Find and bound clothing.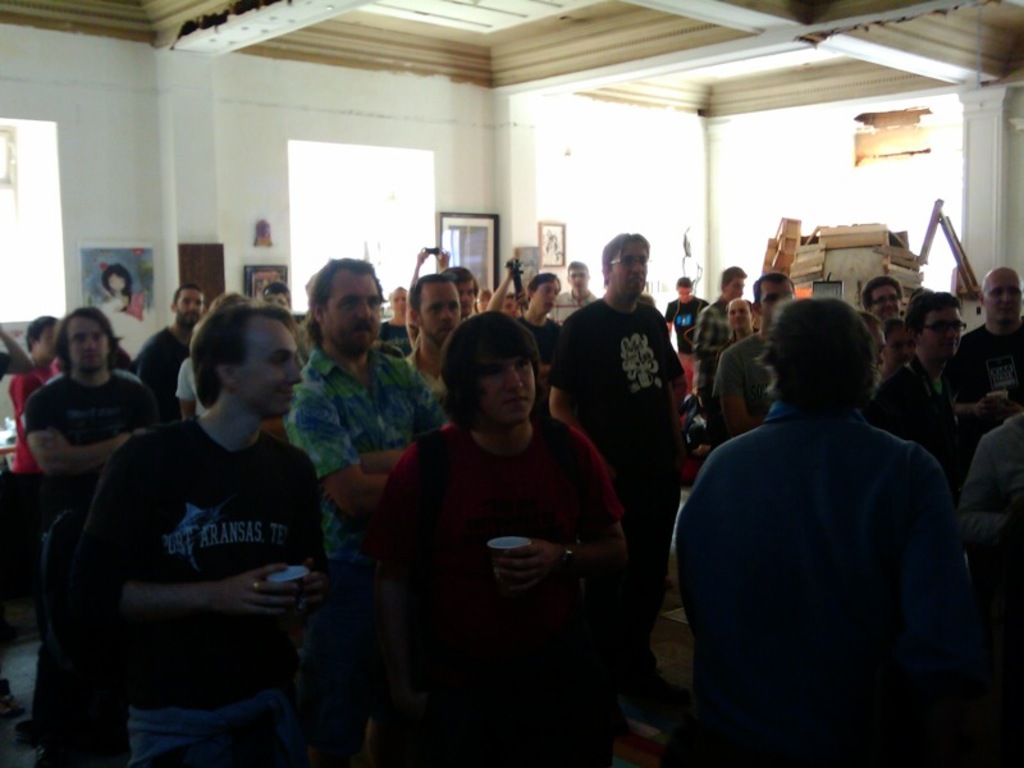
Bound: bbox=(673, 406, 966, 767).
